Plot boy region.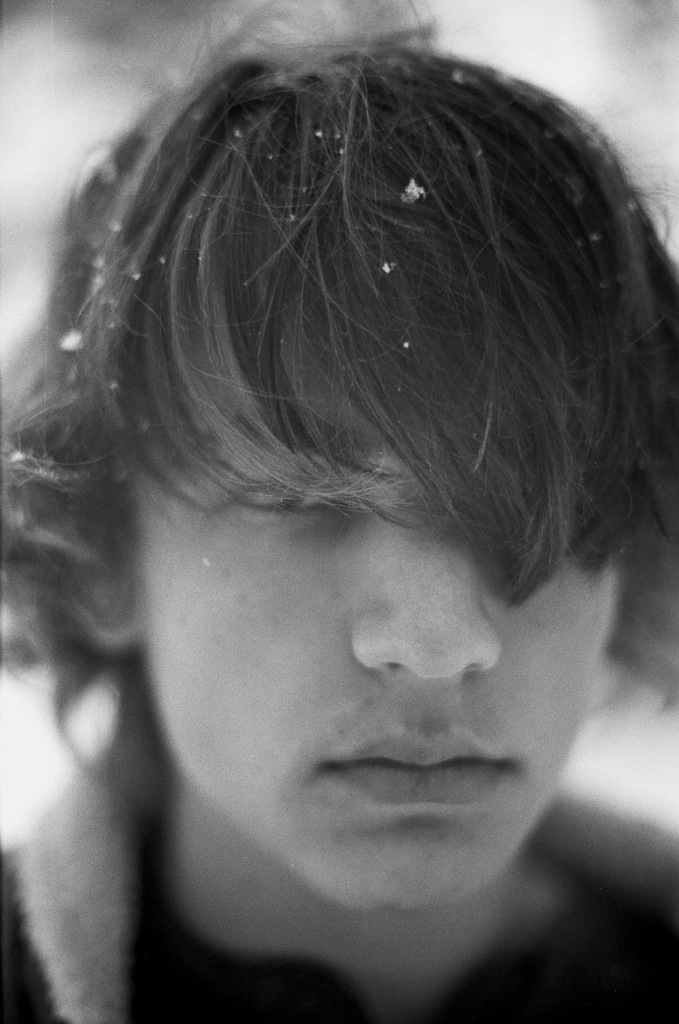
Plotted at x1=3, y1=0, x2=678, y2=1021.
